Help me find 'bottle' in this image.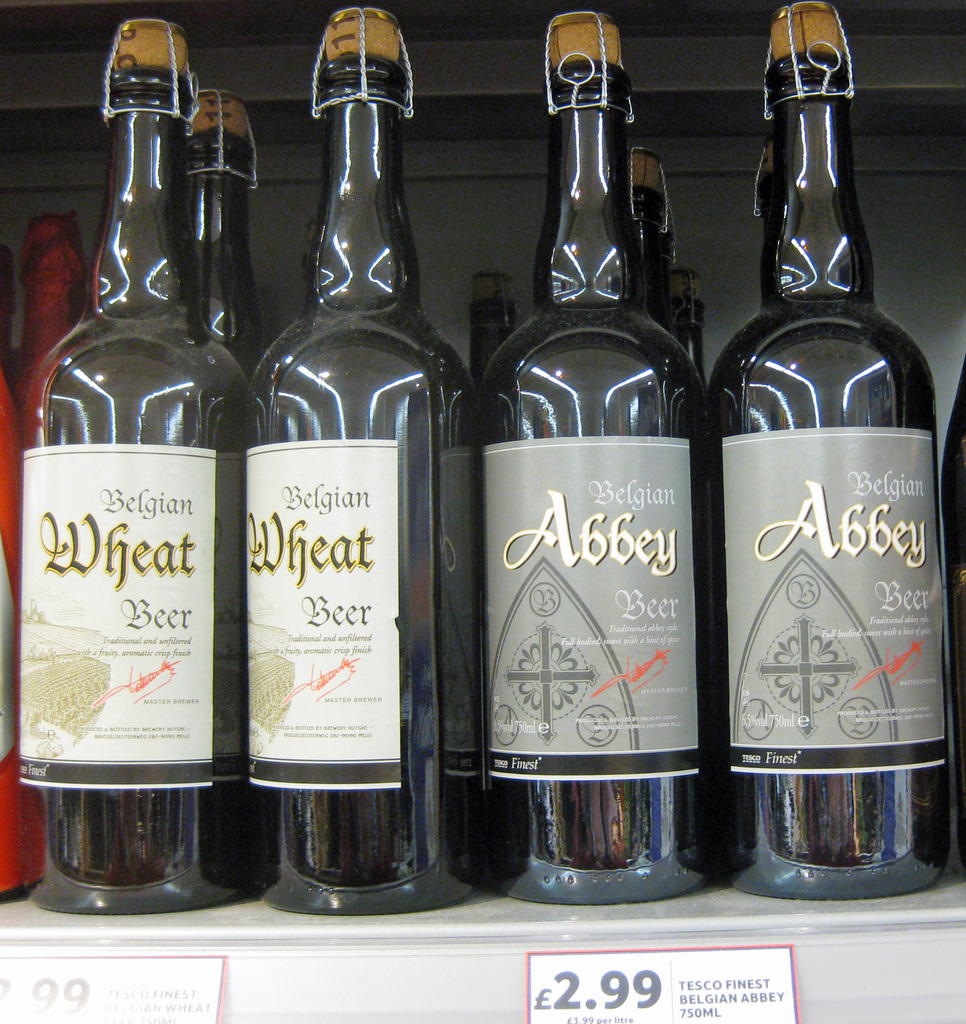
Found it: pyautogui.locateOnScreen(20, 20, 251, 916).
